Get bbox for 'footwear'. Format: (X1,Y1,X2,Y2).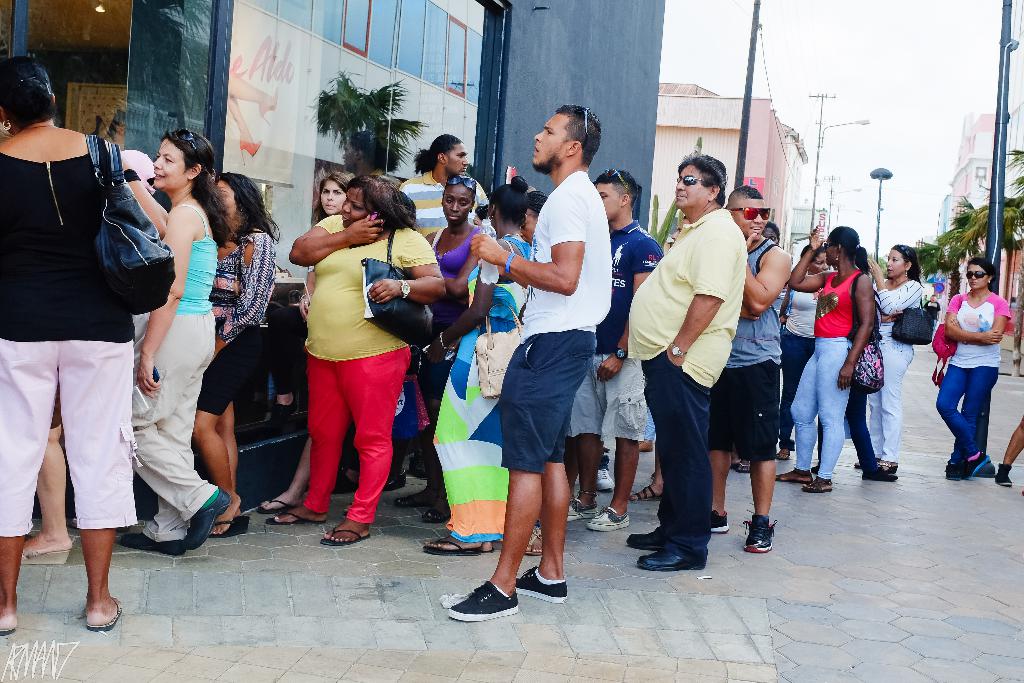
(85,597,120,632).
